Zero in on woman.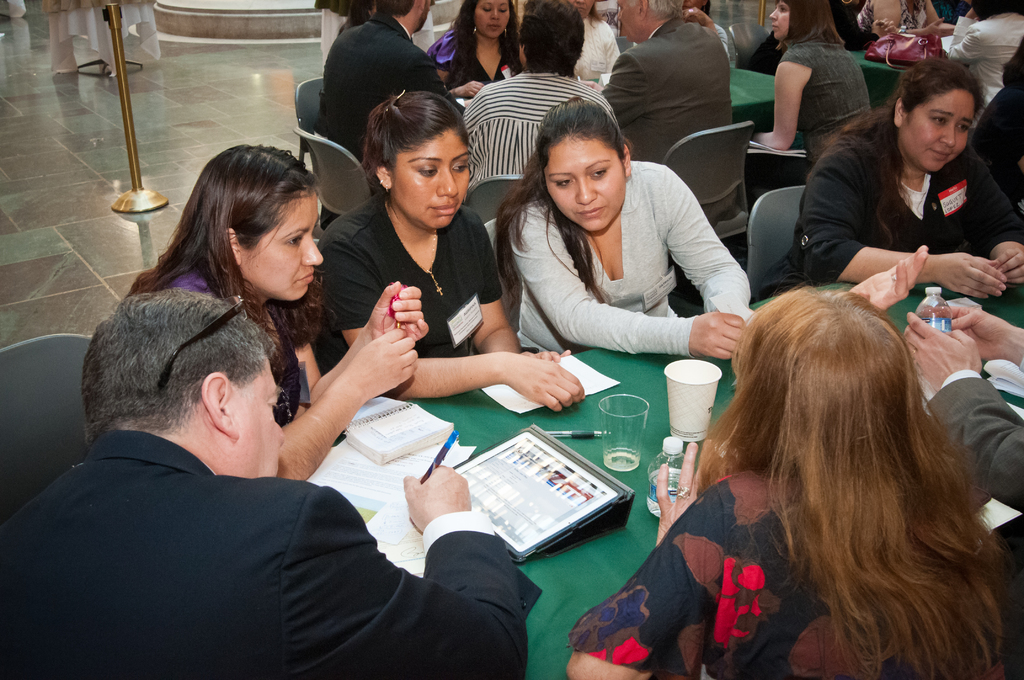
Zeroed in: 780:45:1019:348.
